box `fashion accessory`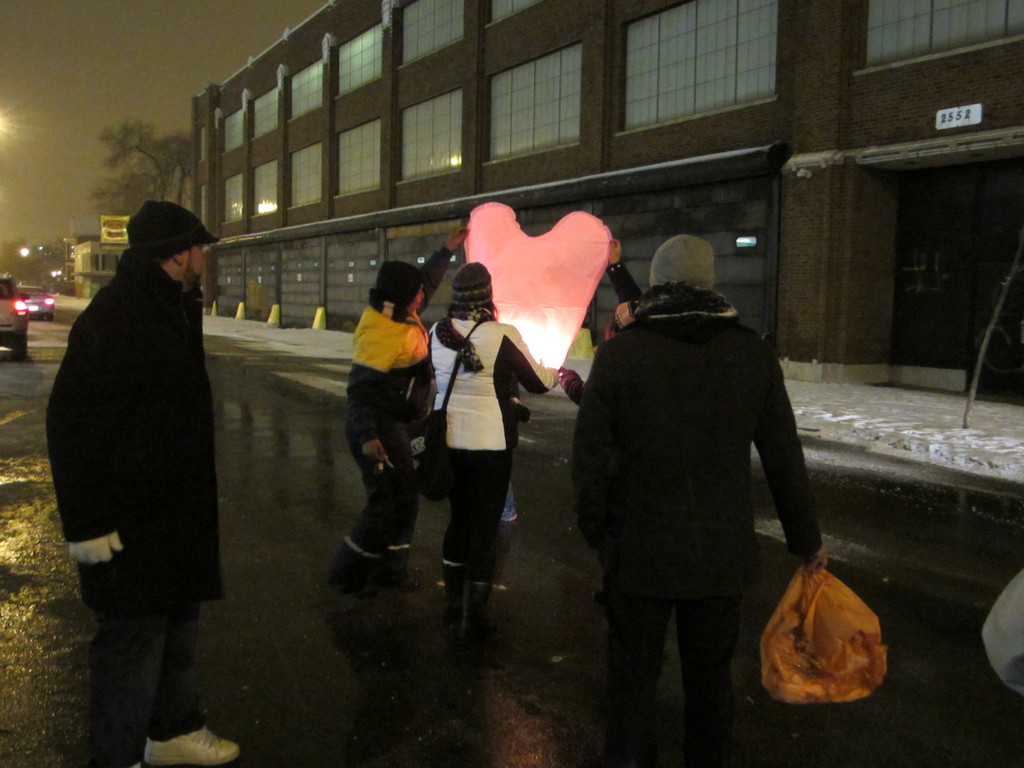
(435, 300, 495, 371)
